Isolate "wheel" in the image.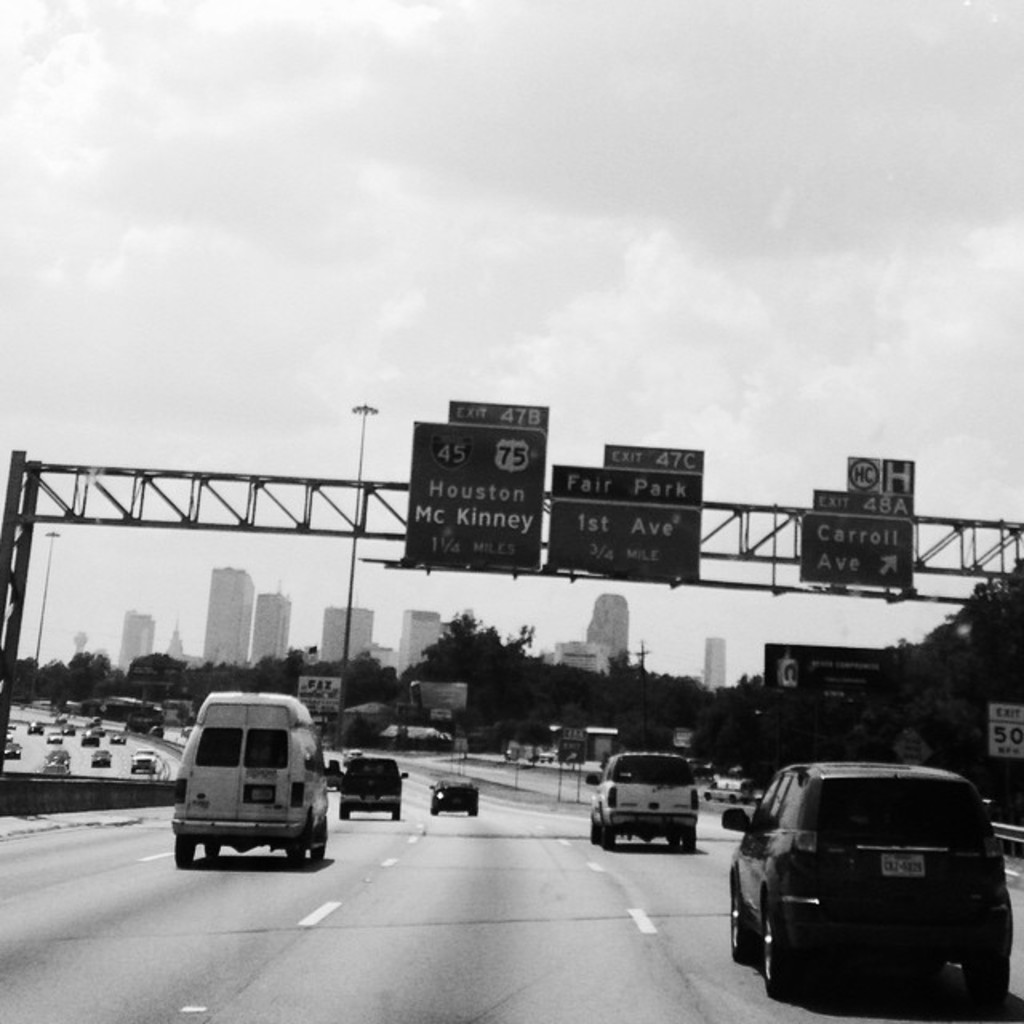
Isolated region: 314,818,330,861.
